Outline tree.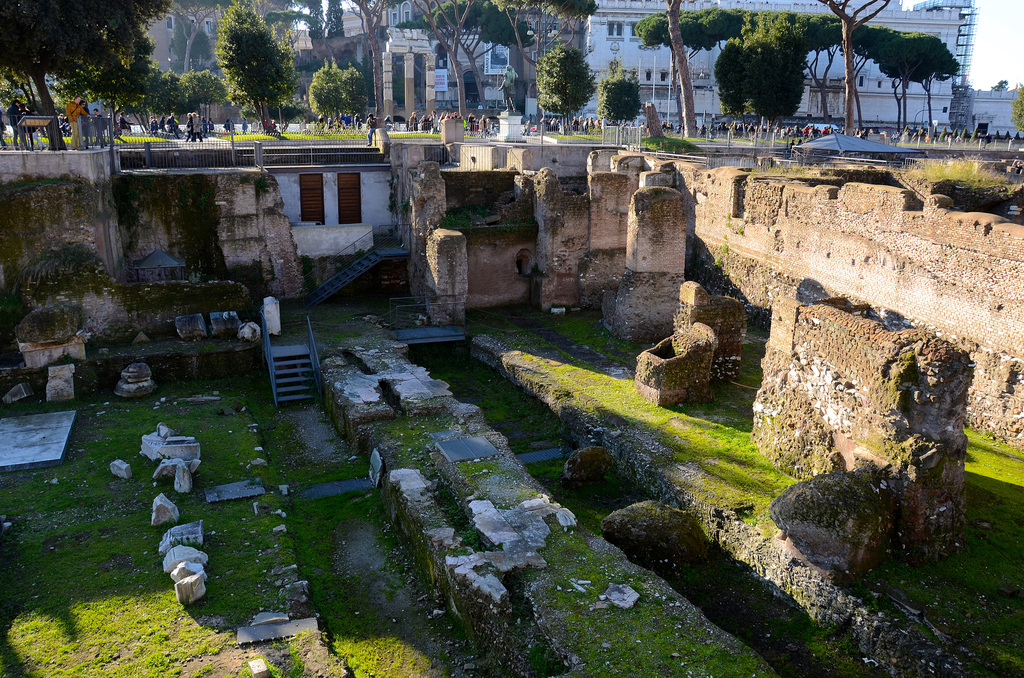
Outline: <bbox>305, 58, 368, 126</bbox>.
